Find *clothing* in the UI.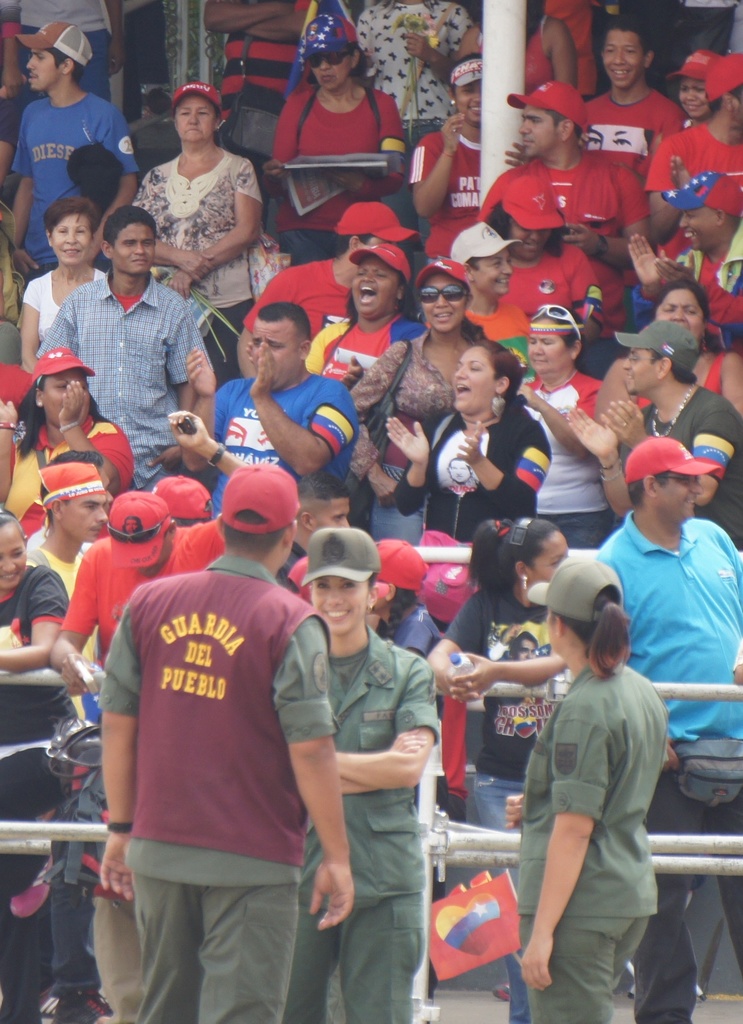
UI element at box=[514, 364, 596, 561].
